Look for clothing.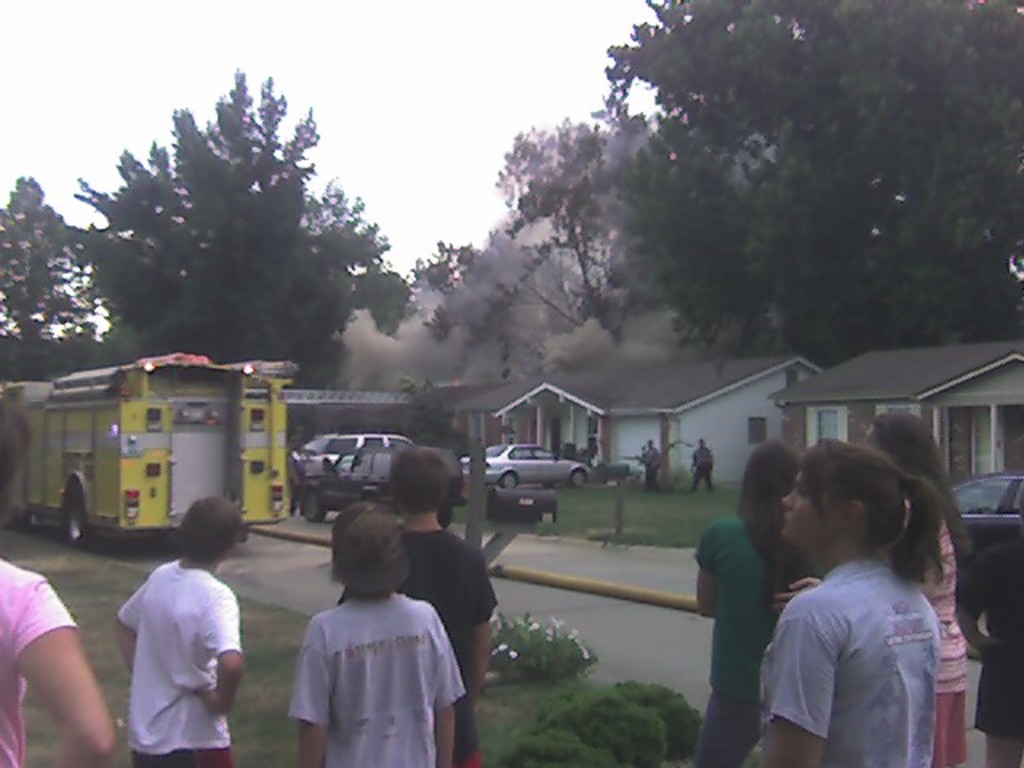
Found: crop(288, 597, 466, 766).
